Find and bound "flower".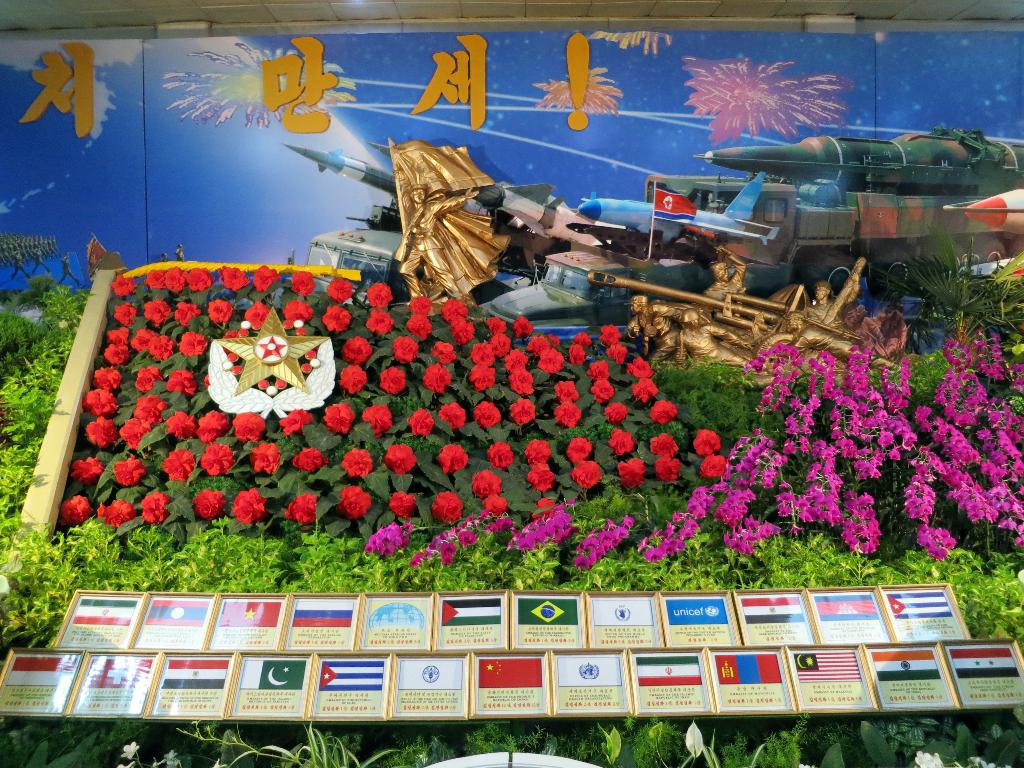
Bound: (x1=505, y1=356, x2=525, y2=369).
